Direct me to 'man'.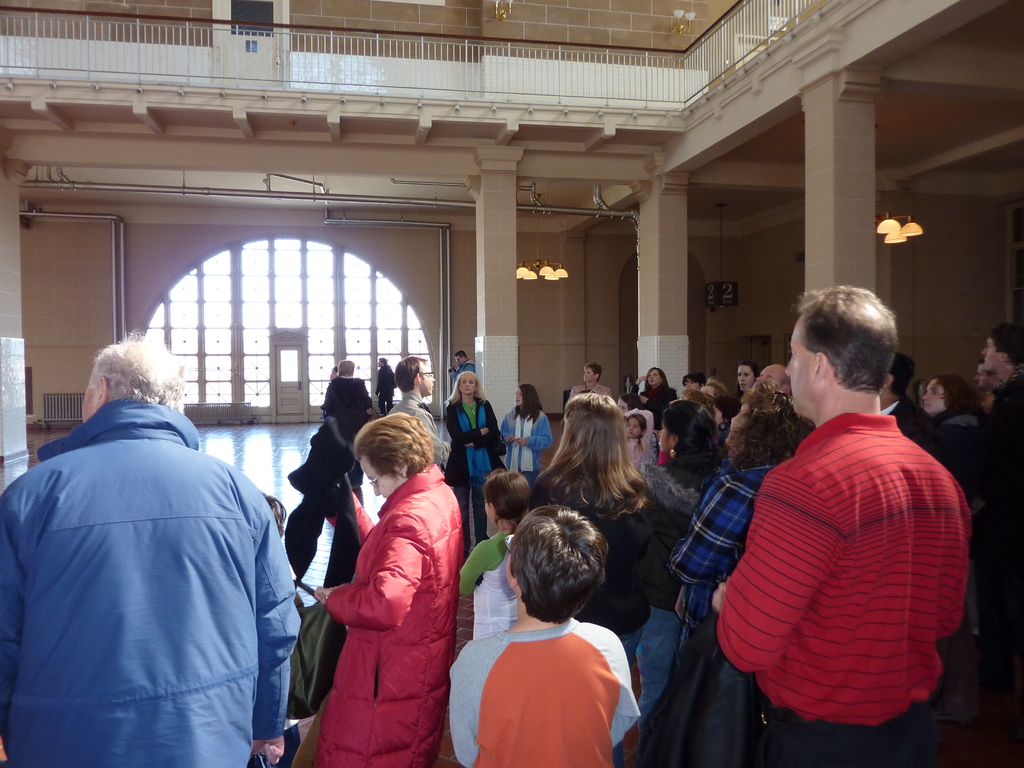
Direction: (977,327,1023,449).
